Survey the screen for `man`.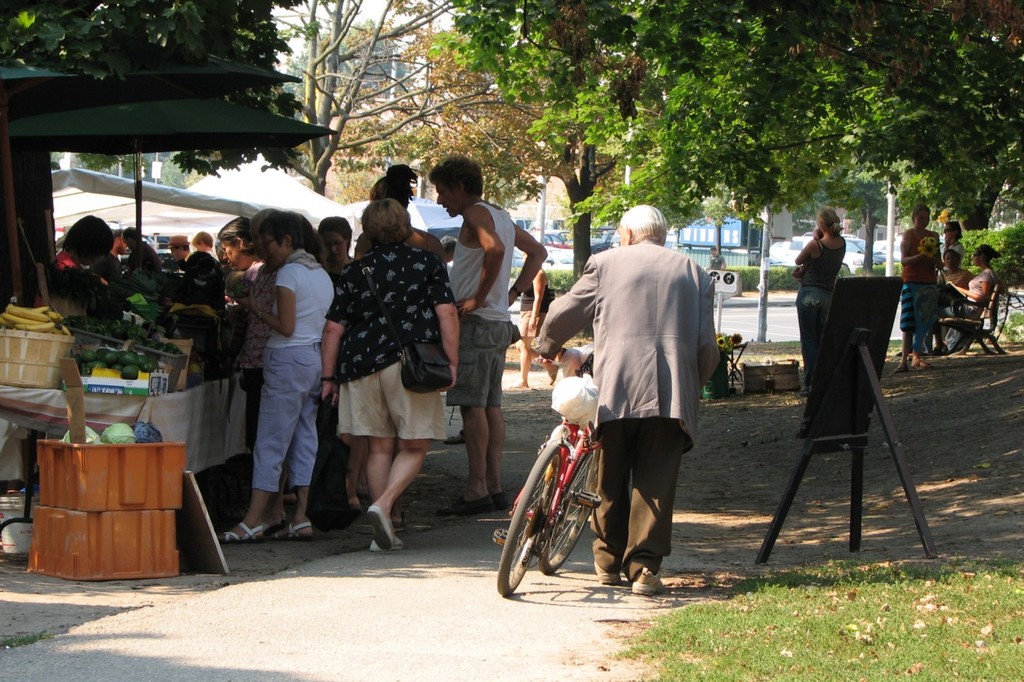
Survey found: 169 233 195 267.
